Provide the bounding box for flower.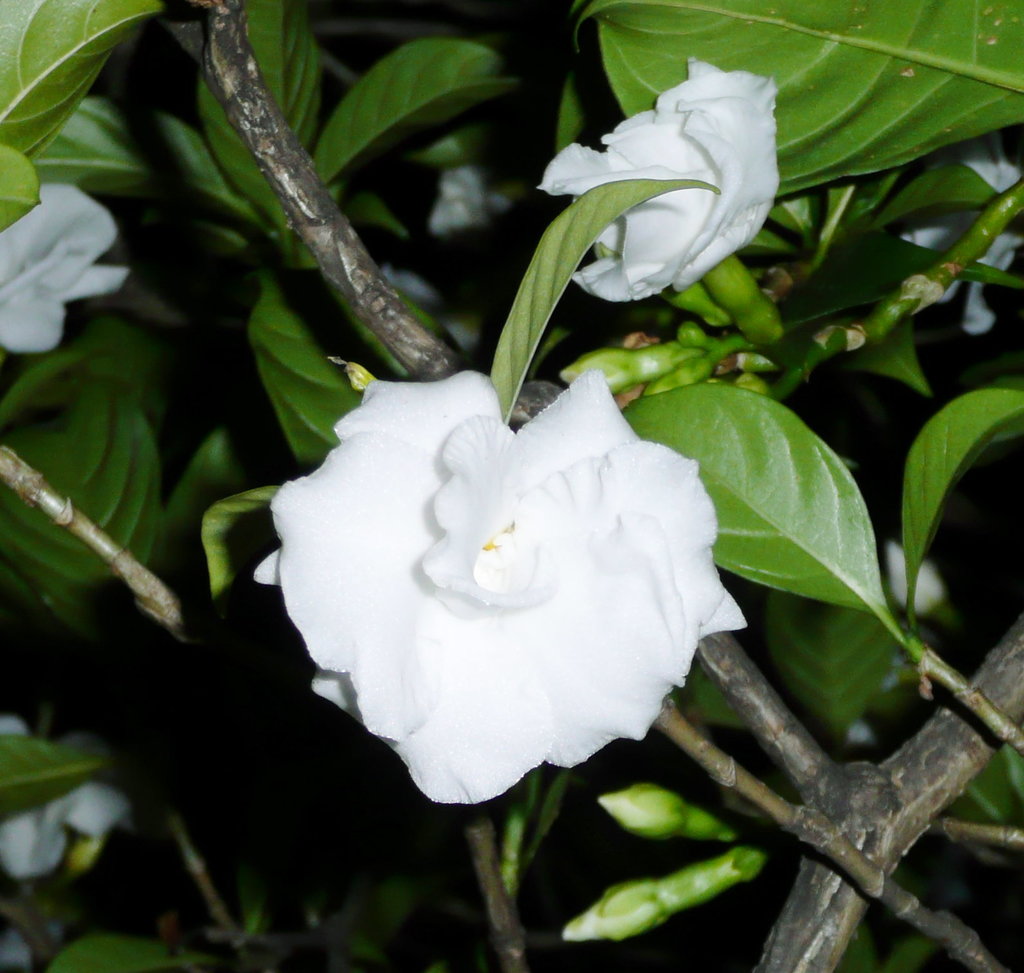
x1=896 y1=134 x2=1023 y2=339.
